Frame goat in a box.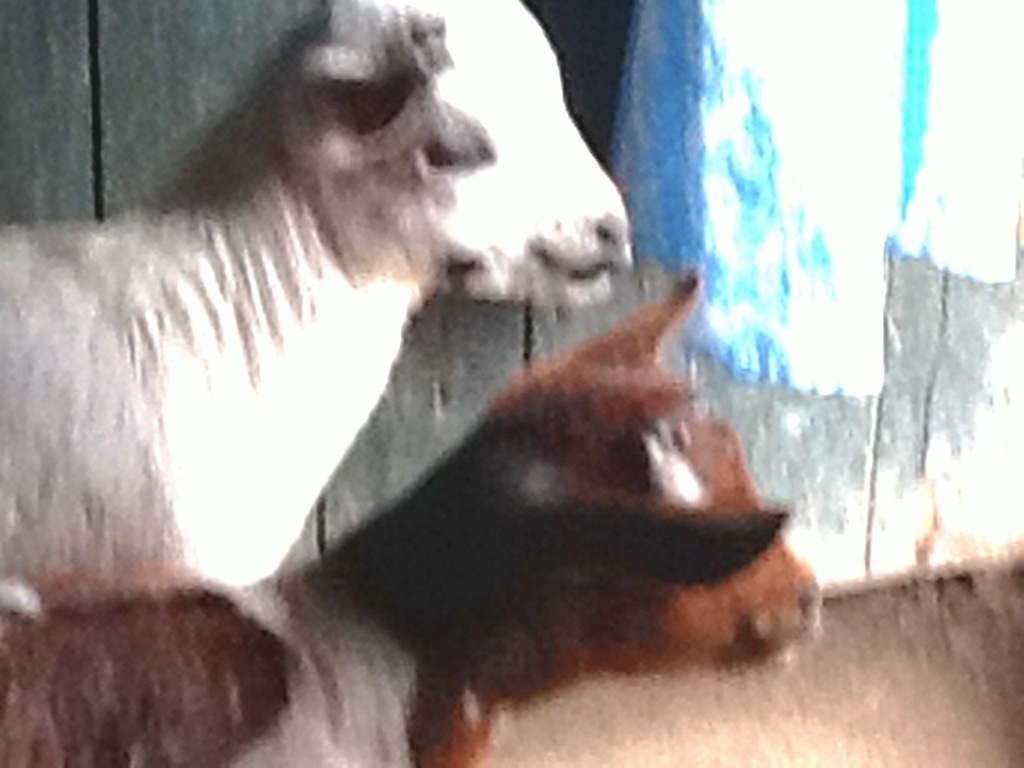
0,271,826,766.
